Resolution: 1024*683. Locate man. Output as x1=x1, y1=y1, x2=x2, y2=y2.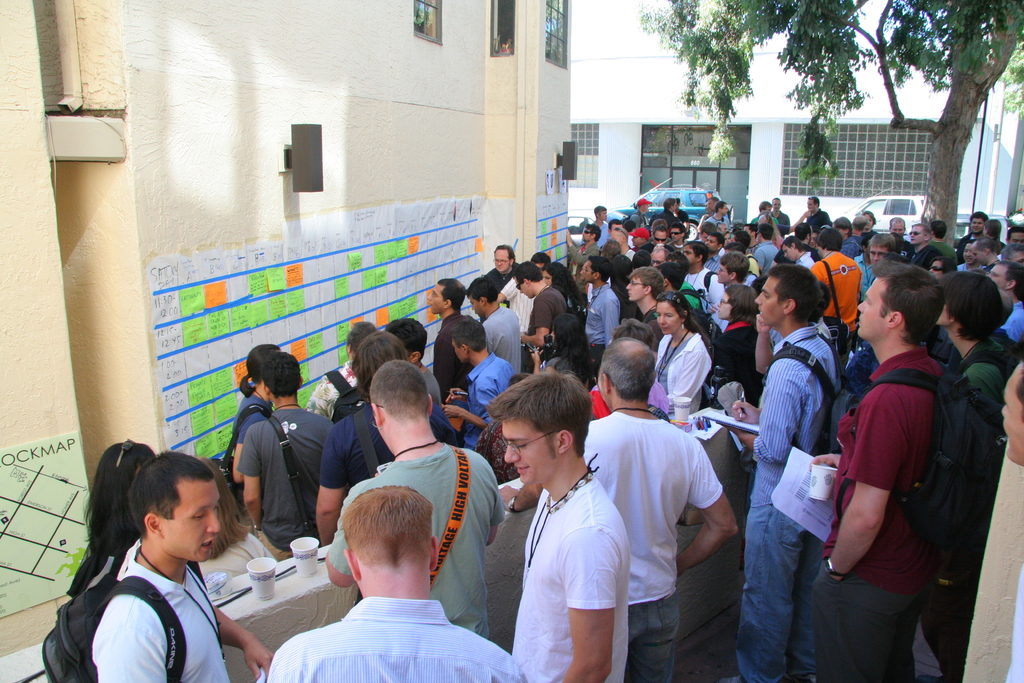
x1=1001, y1=357, x2=1023, y2=677.
